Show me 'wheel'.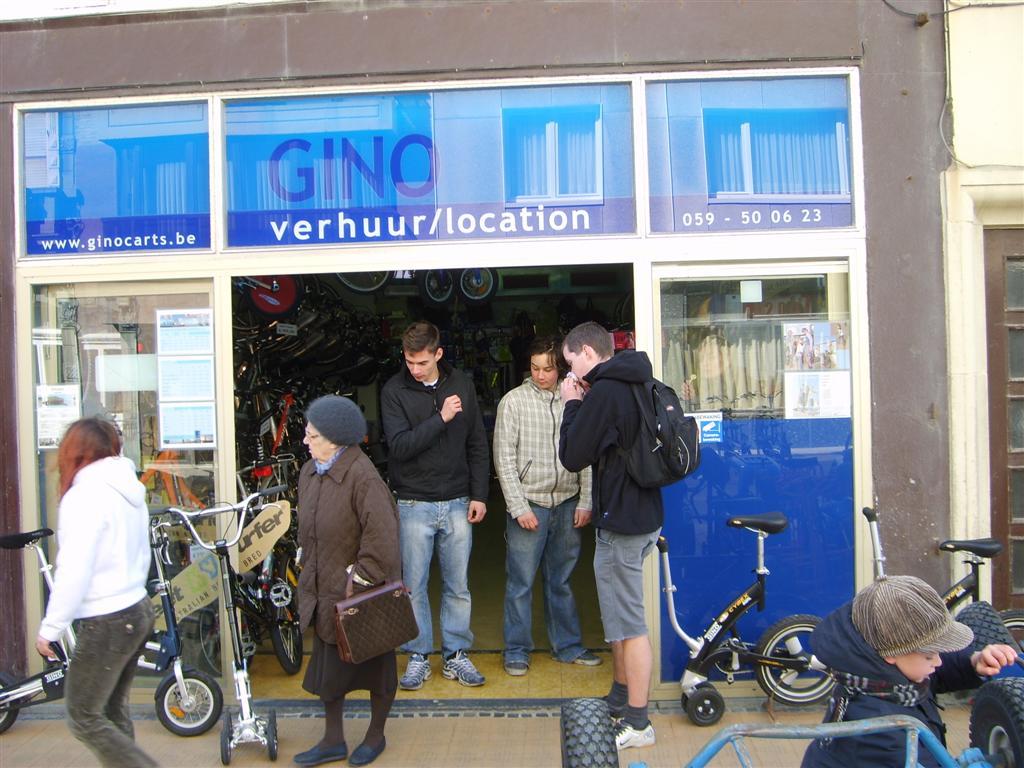
'wheel' is here: [x1=153, y1=666, x2=221, y2=739].
